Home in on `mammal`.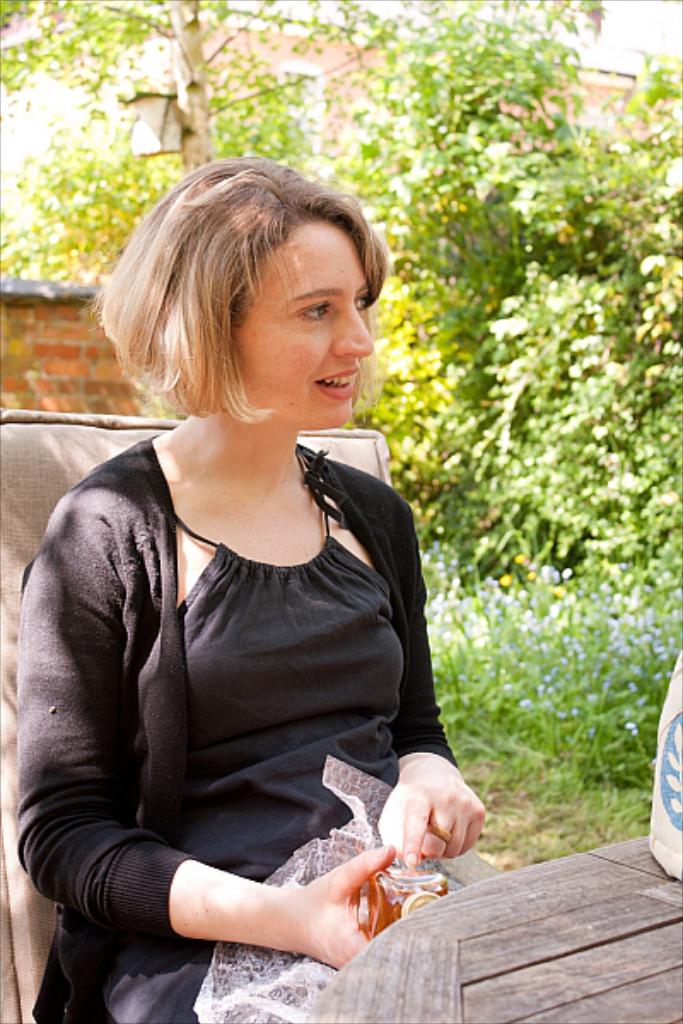
Homed in at {"x1": 9, "y1": 234, "x2": 492, "y2": 966}.
